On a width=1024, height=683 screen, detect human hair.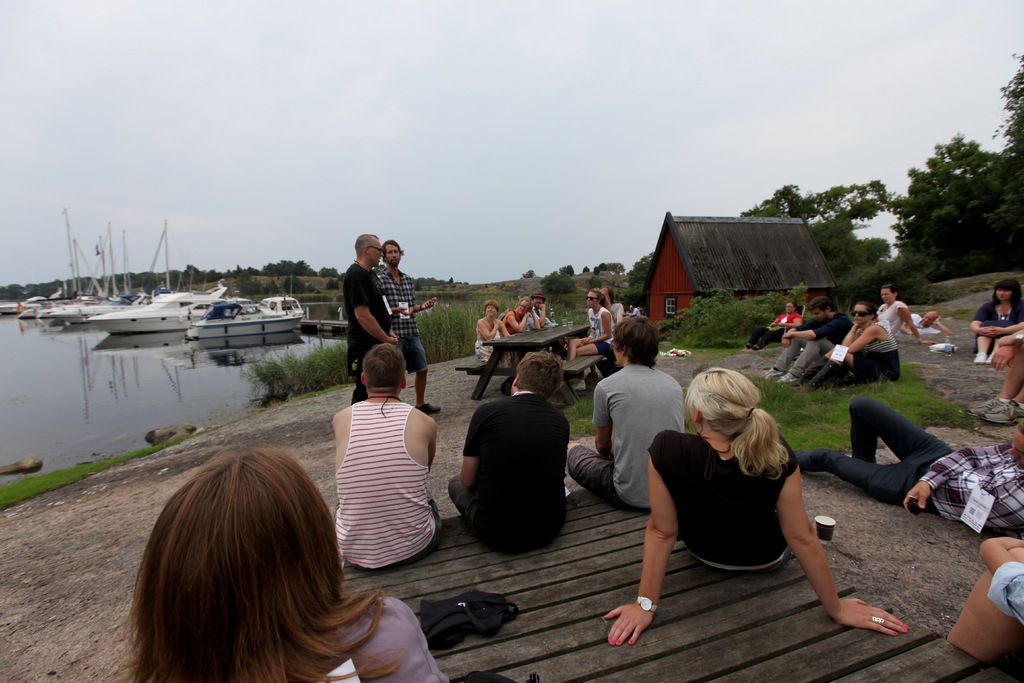
[991, 276, 1023, 311].
